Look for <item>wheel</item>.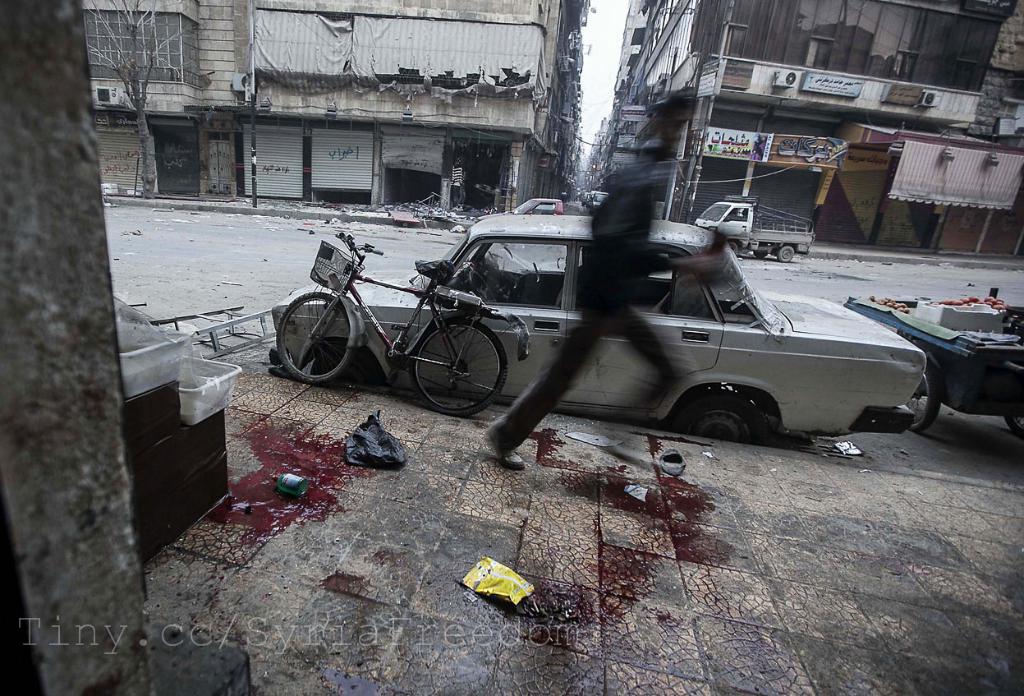
Found: [left=278, top=295, right=363, bottom=382].
